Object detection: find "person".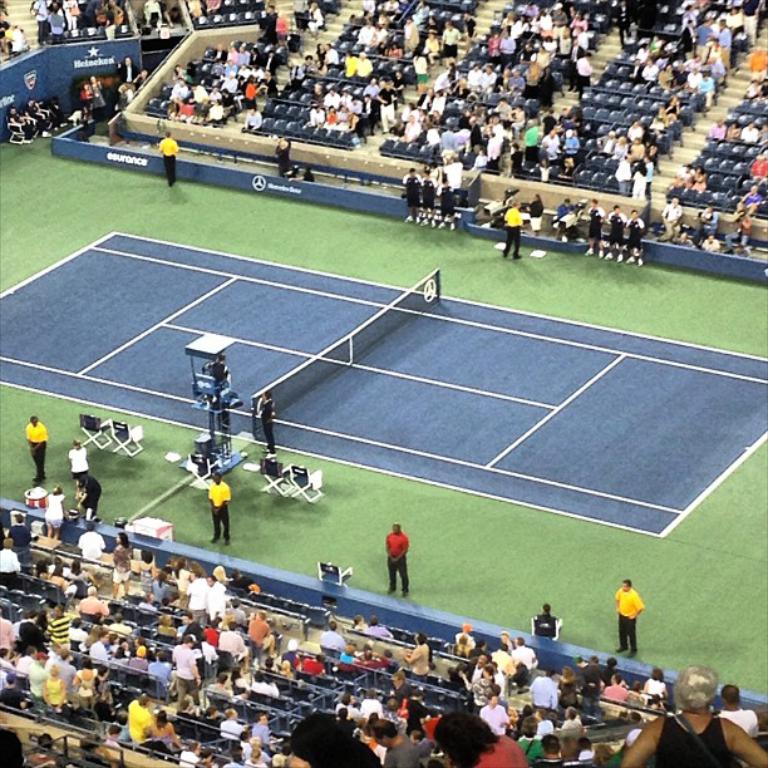
rect(612, 580, 645, 661).
